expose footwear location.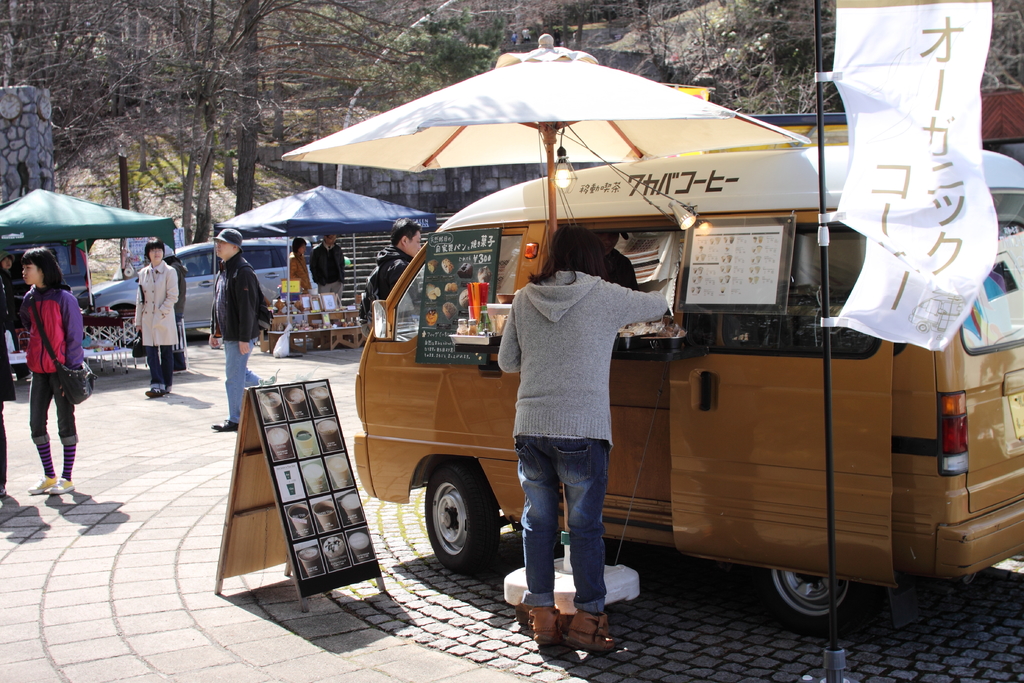
Exposed at (left=145, top=389, right=164, bottom=400).
